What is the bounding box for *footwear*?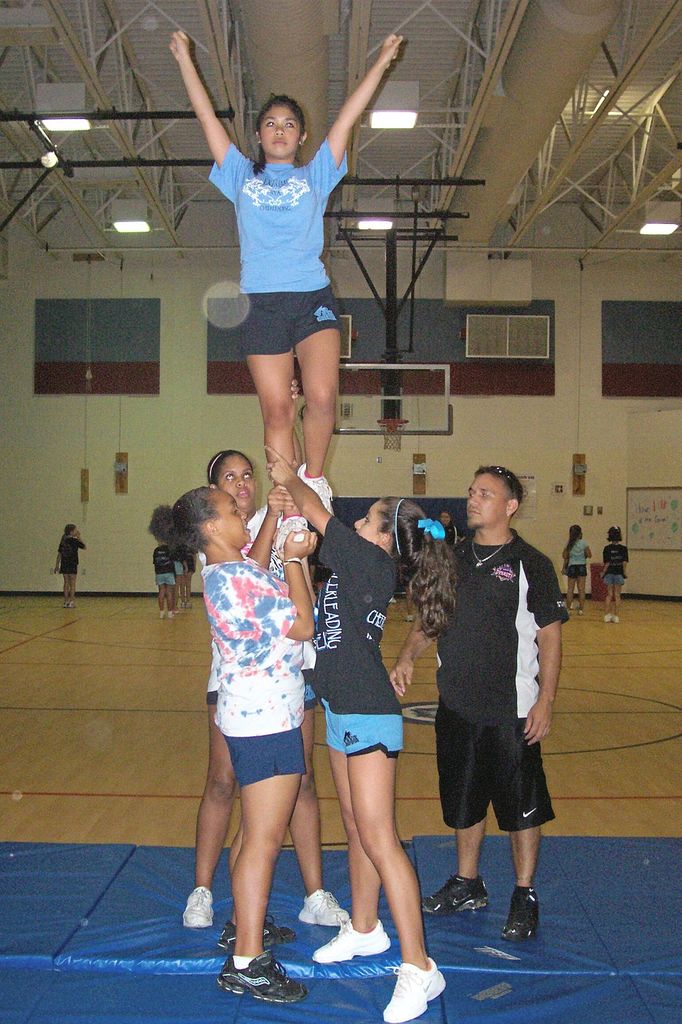
bbox=[159, 611, 162, 618].
